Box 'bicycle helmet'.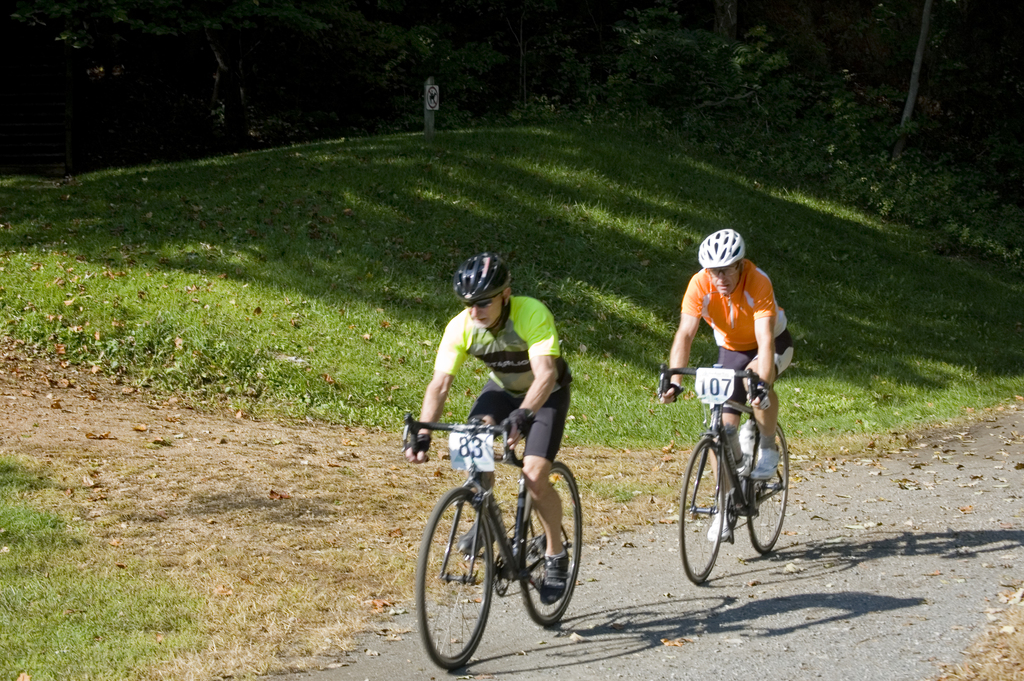
[700, 221, 744, 275].
